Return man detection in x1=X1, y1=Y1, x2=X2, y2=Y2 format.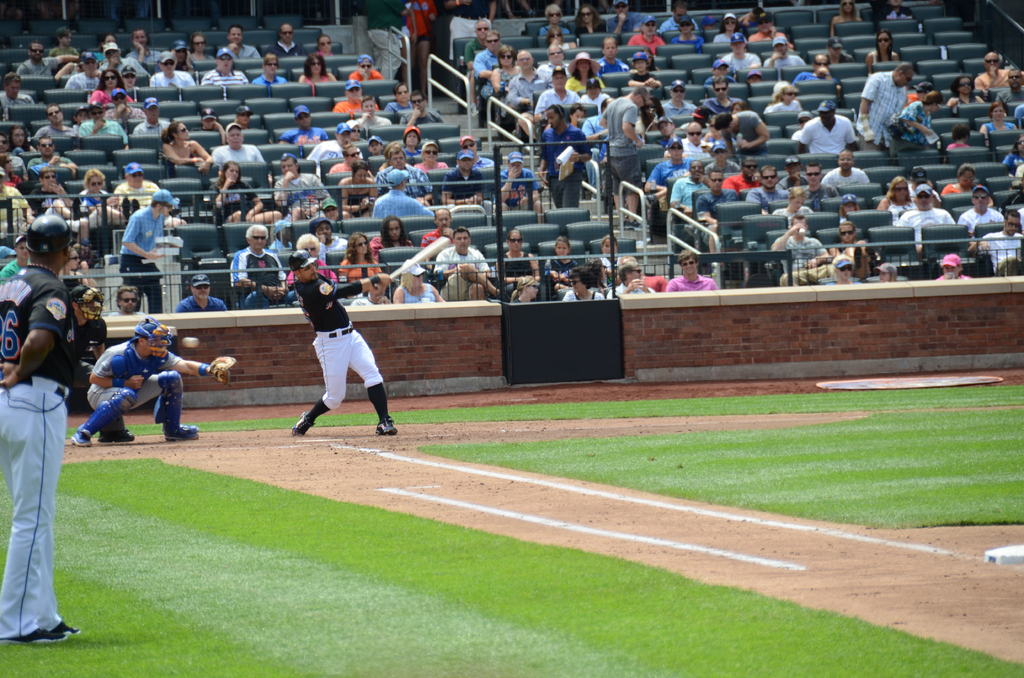
x1=700, y1=75, x2=732, y2=115.
